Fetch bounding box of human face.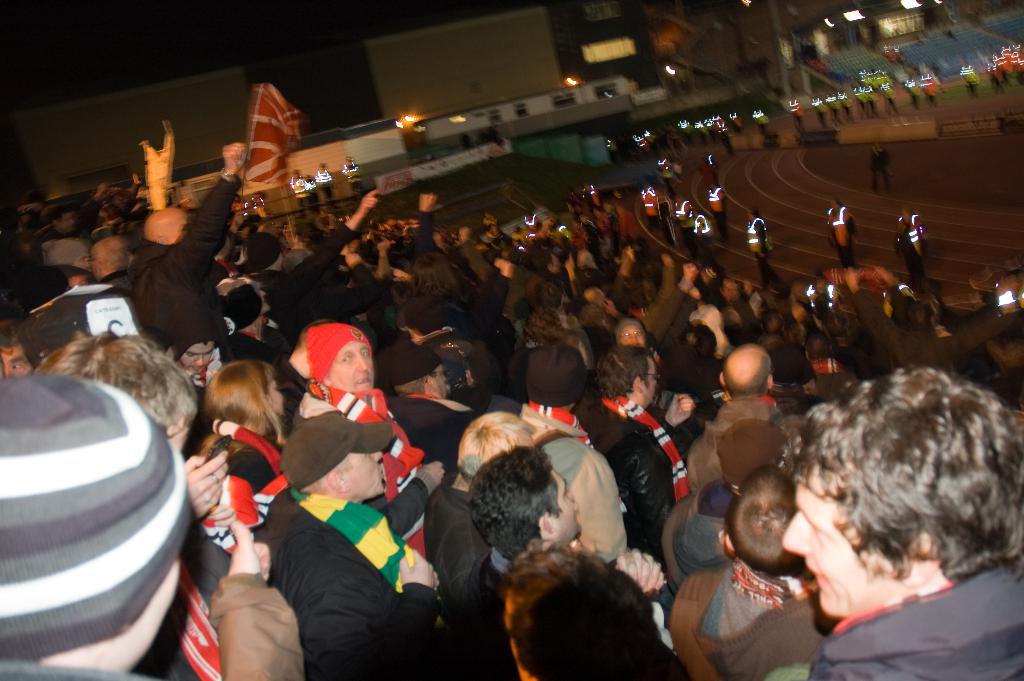
Bbox: x1=557, y1=477, x2=582, y2=540.
